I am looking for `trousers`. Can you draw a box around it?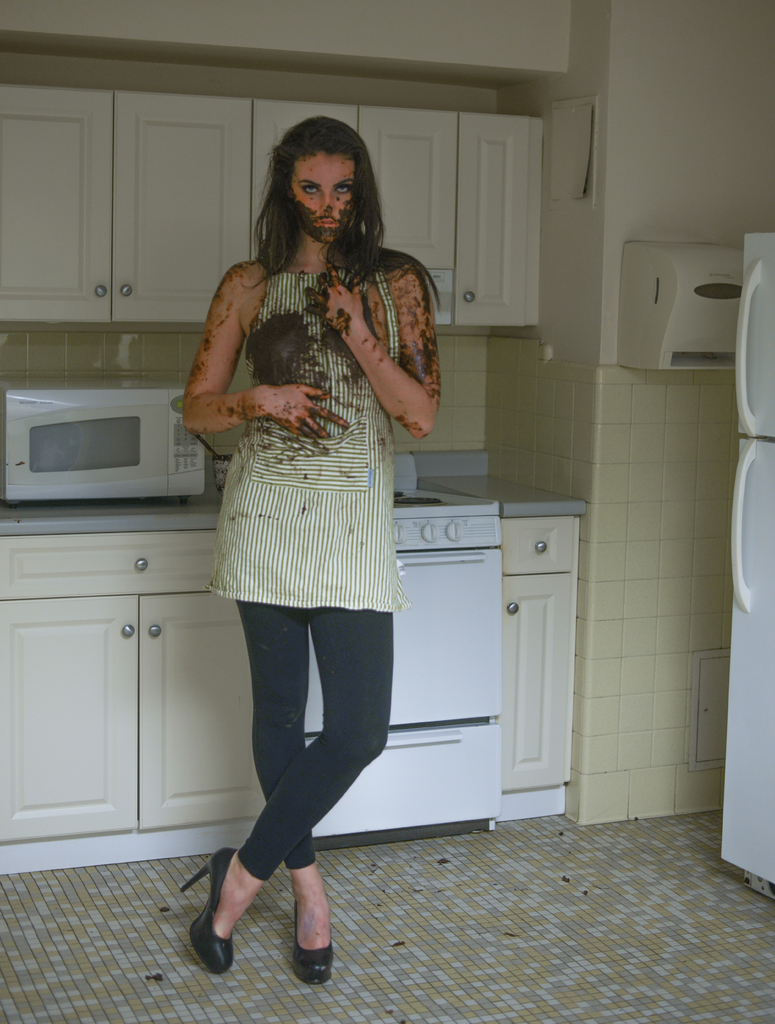
Sure, the bounding box is (216, 588, 378, 936).
